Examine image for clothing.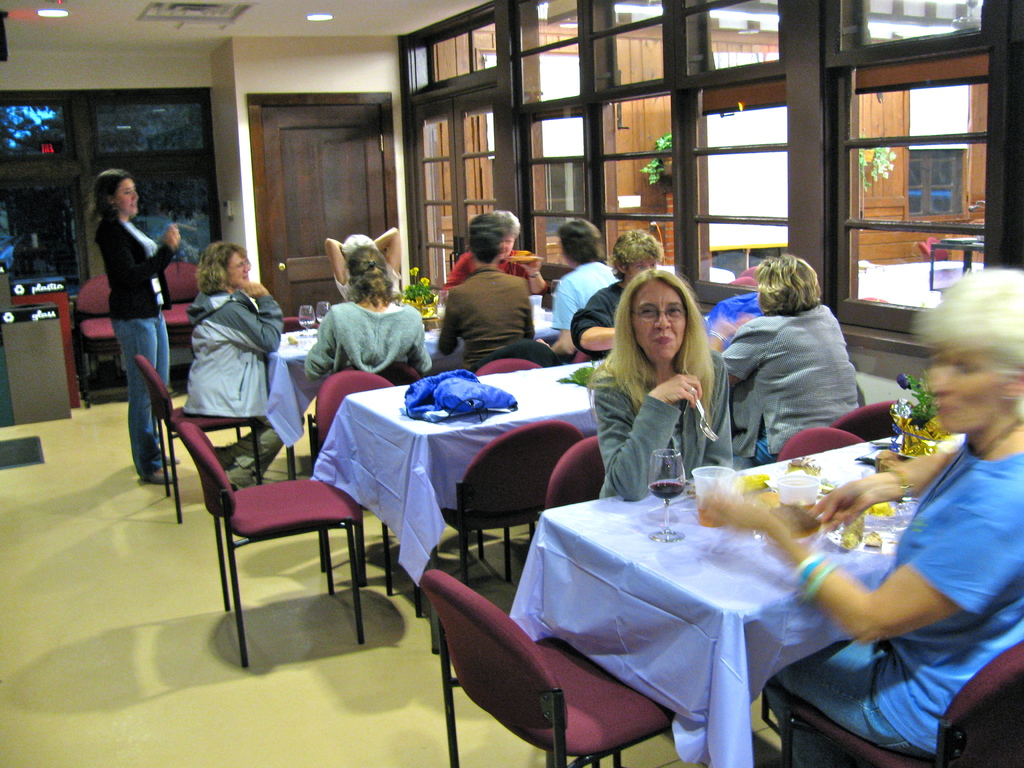
Examination result: left=83, top=214, right=167, bottom=477.
